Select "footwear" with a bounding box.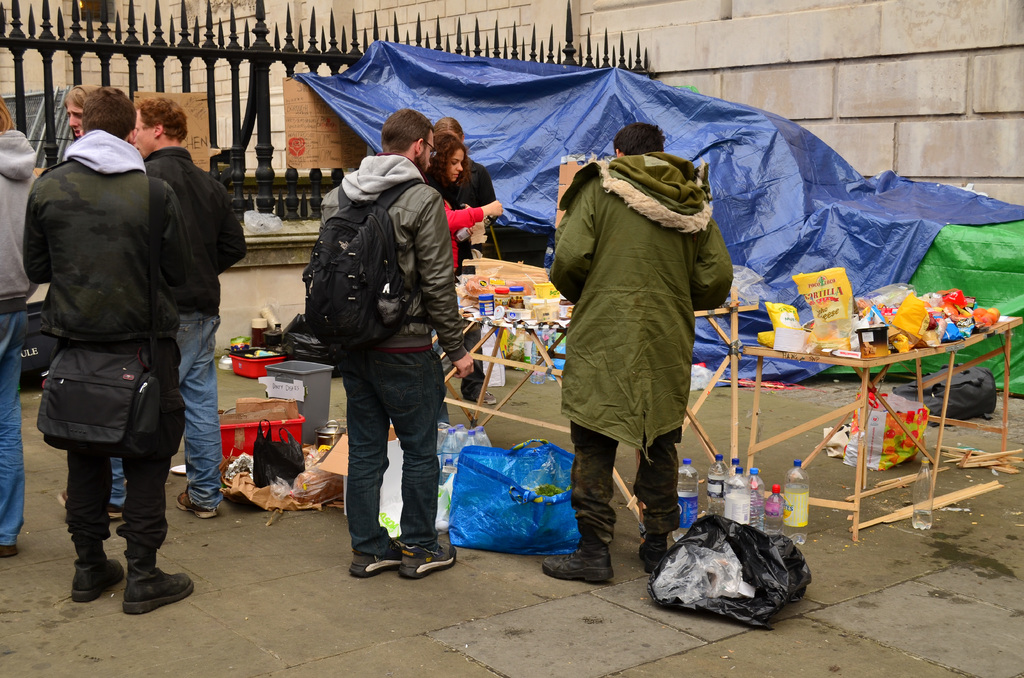
box=[58, 488, 67, 510].
